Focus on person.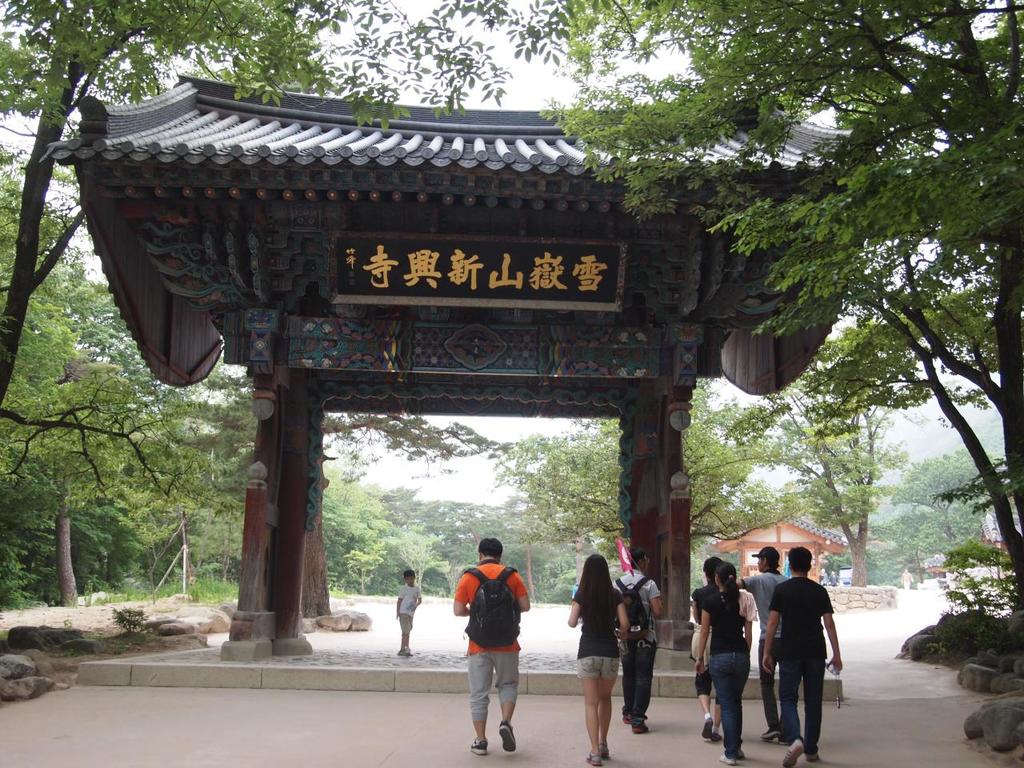
Focused at pyautogui.locateOnScreen(610, 550, 662, 730).
